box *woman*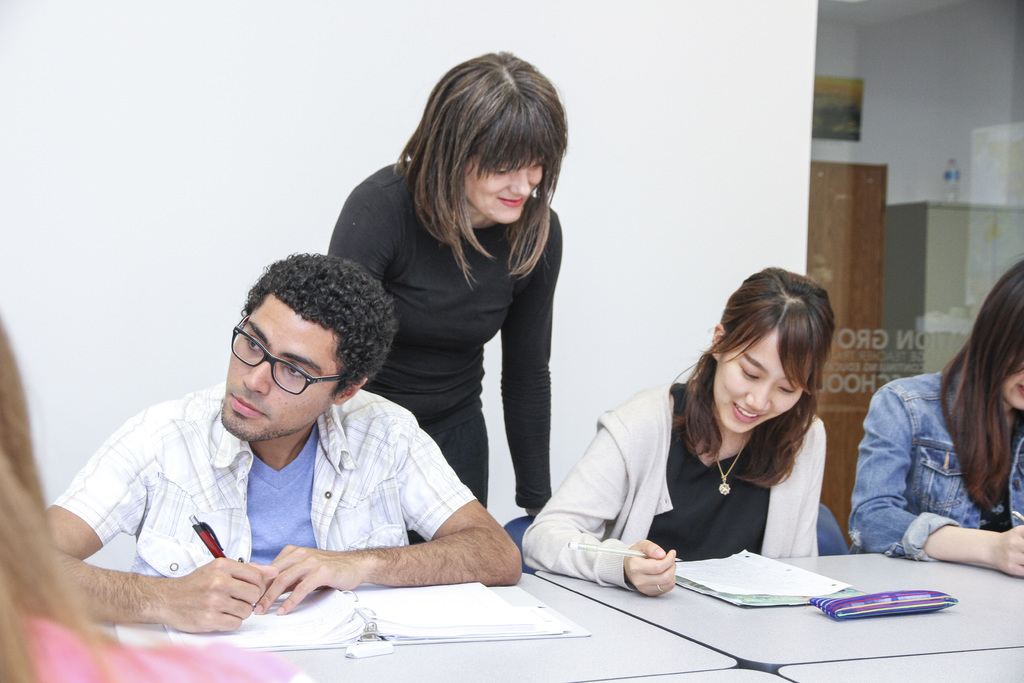
325:43:568:550
